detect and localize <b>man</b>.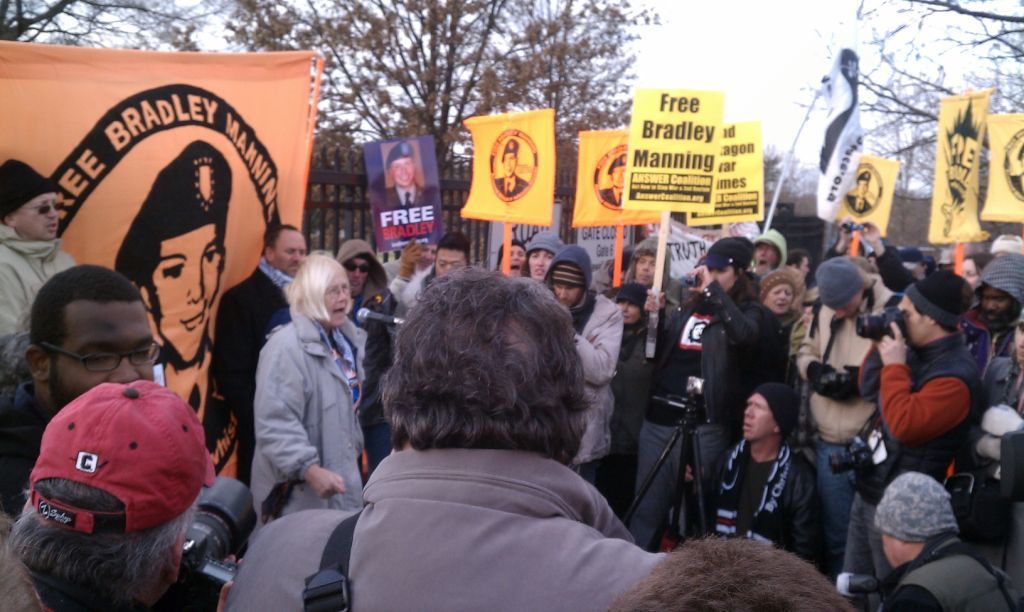
Localized at box=[750, 226, 789, 278].
